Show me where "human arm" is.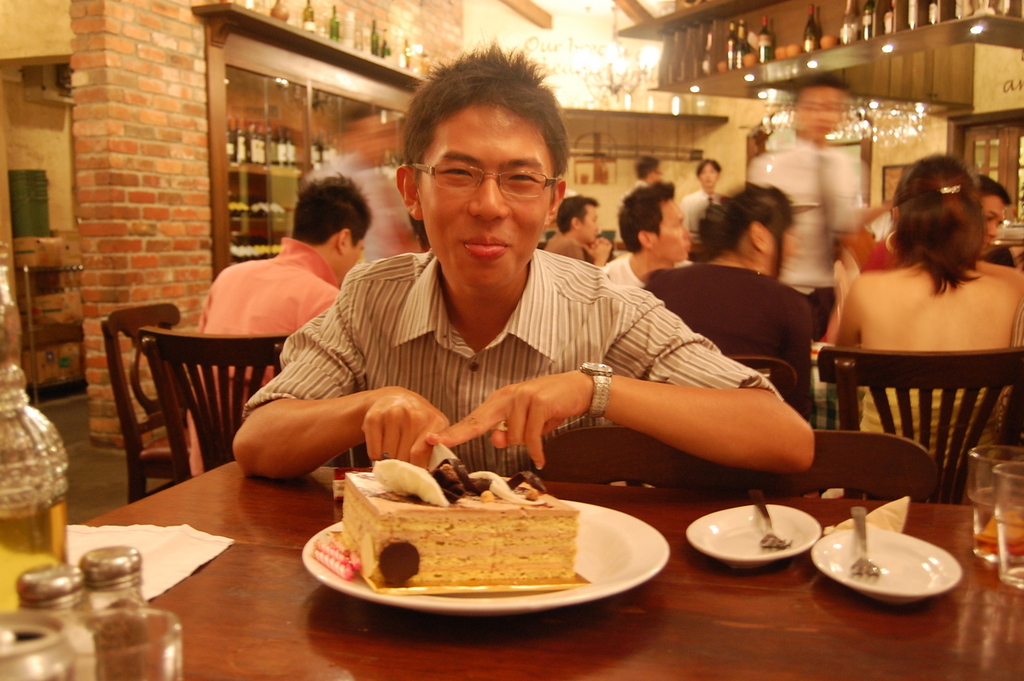
"human arm" is at Rect(832, 271, 876, 354).
